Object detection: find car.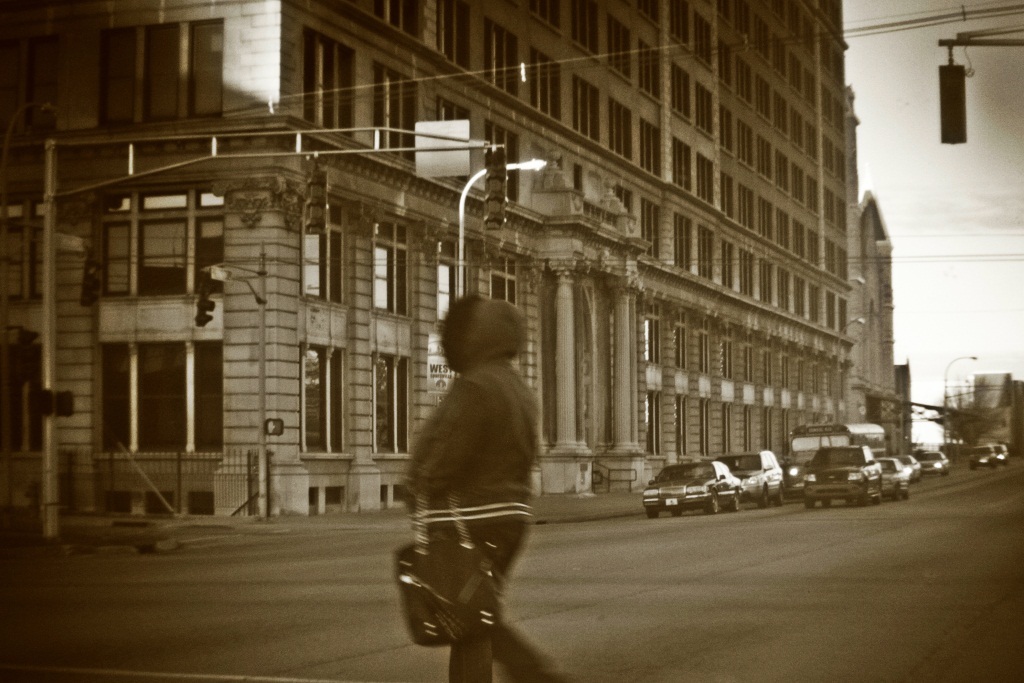
(x1=799, y1=443, x2=881, y2=506).
